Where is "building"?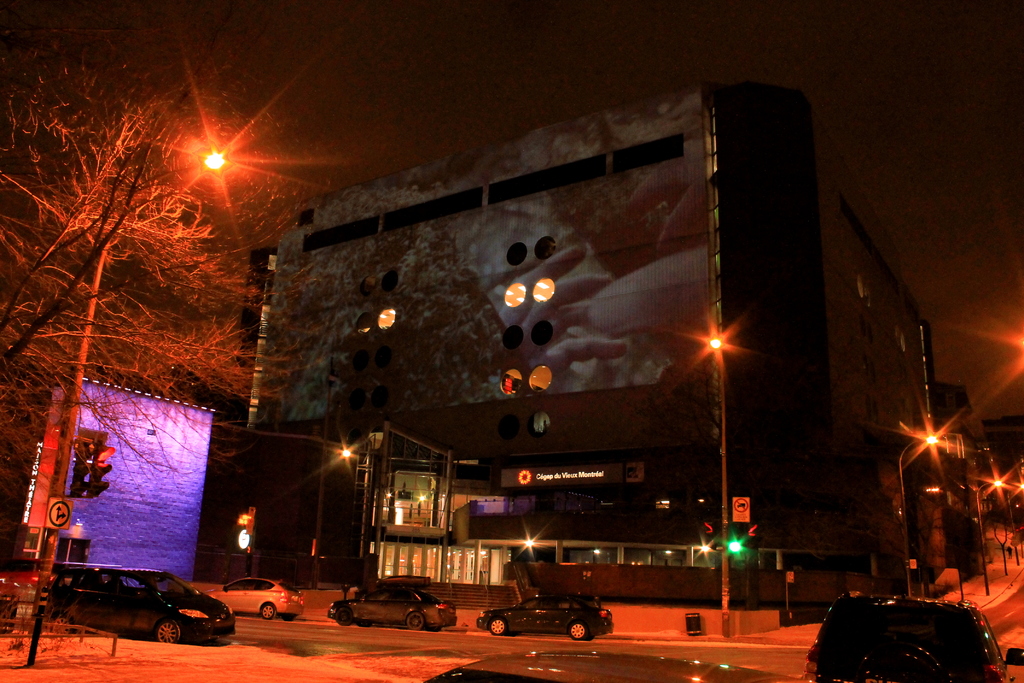
{"left": 925, "top": 379, "right": 977, "bottom": 537}.
